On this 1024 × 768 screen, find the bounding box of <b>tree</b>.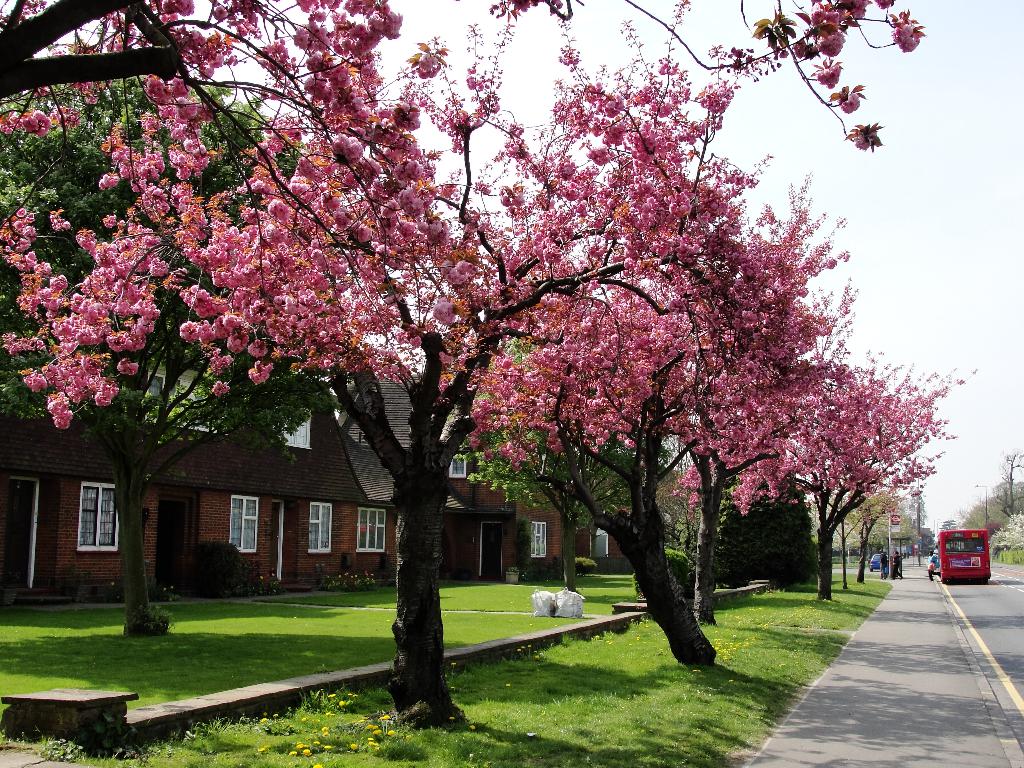
Bounding box: detection(956, 490, 1023, 540).
